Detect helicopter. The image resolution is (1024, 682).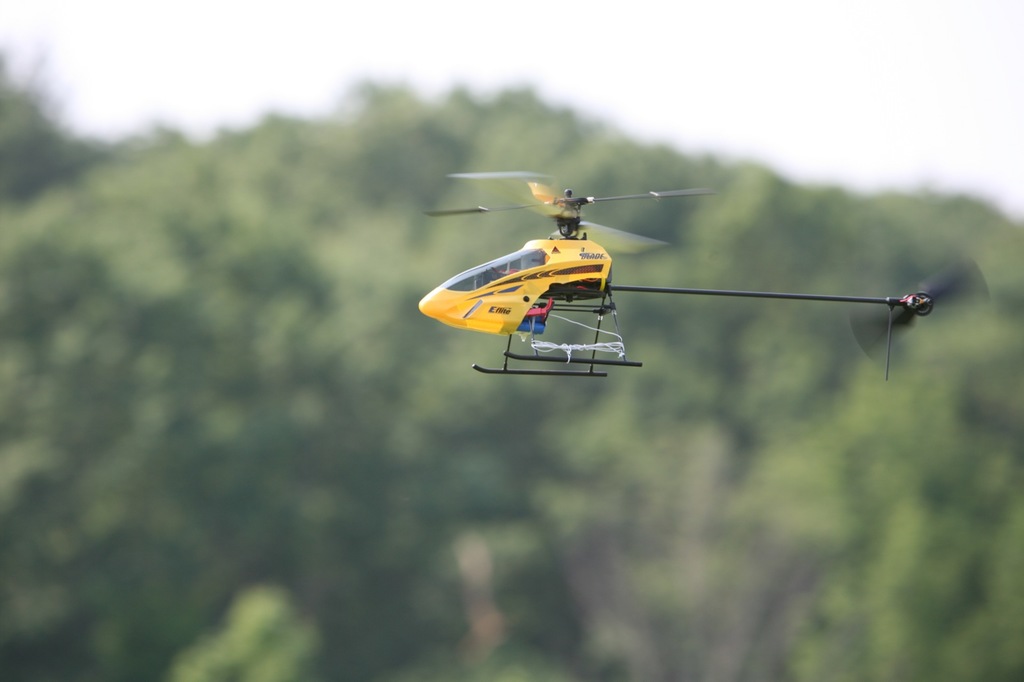
{"left": 381, "top": 168, "right": 906, "bottom": 374}.
